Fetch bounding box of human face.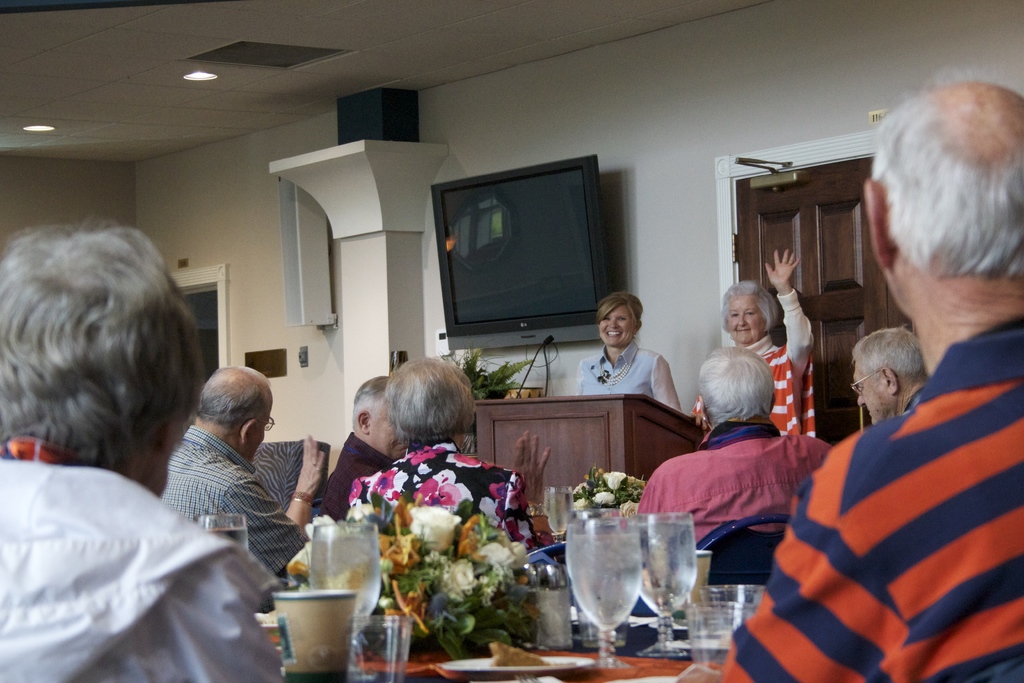
Bbox: BBox(342, 377, 399, 469).
